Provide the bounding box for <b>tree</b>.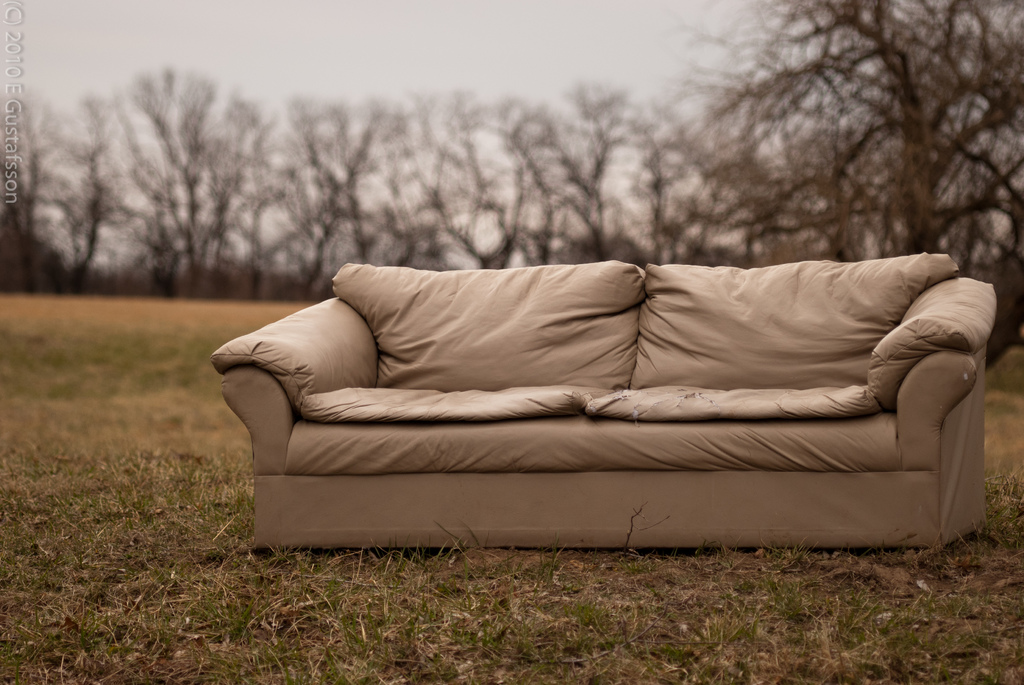
rect(709, 0, 1023, 356).
